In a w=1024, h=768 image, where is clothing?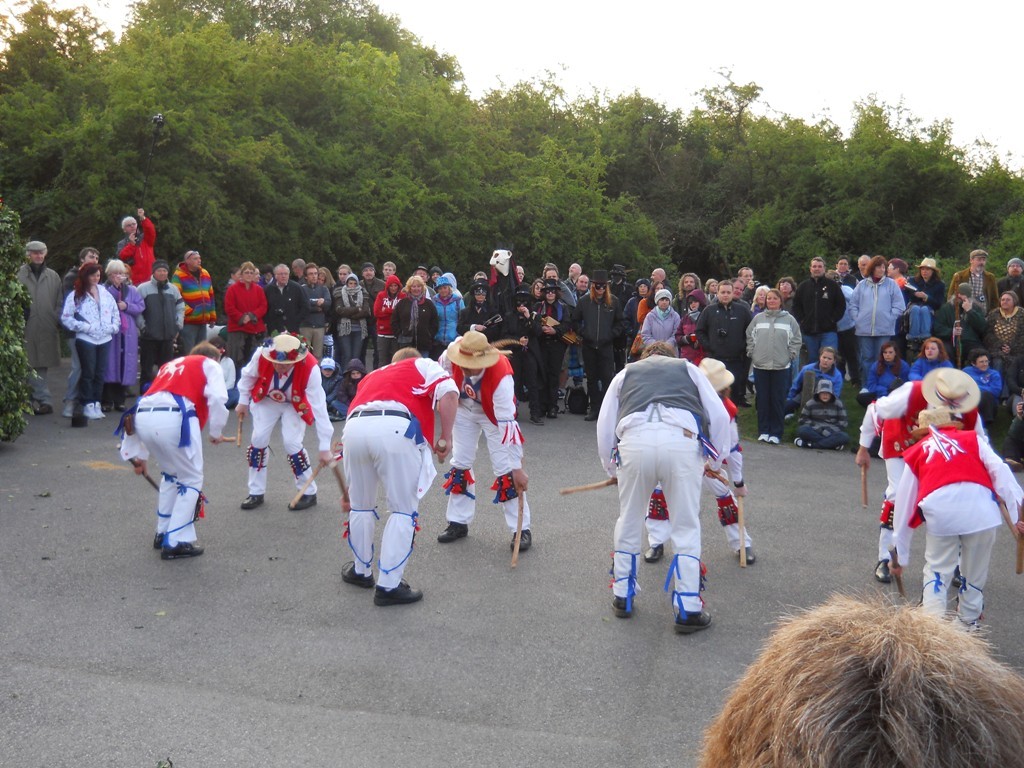
box(646, 390, 751, 548).
